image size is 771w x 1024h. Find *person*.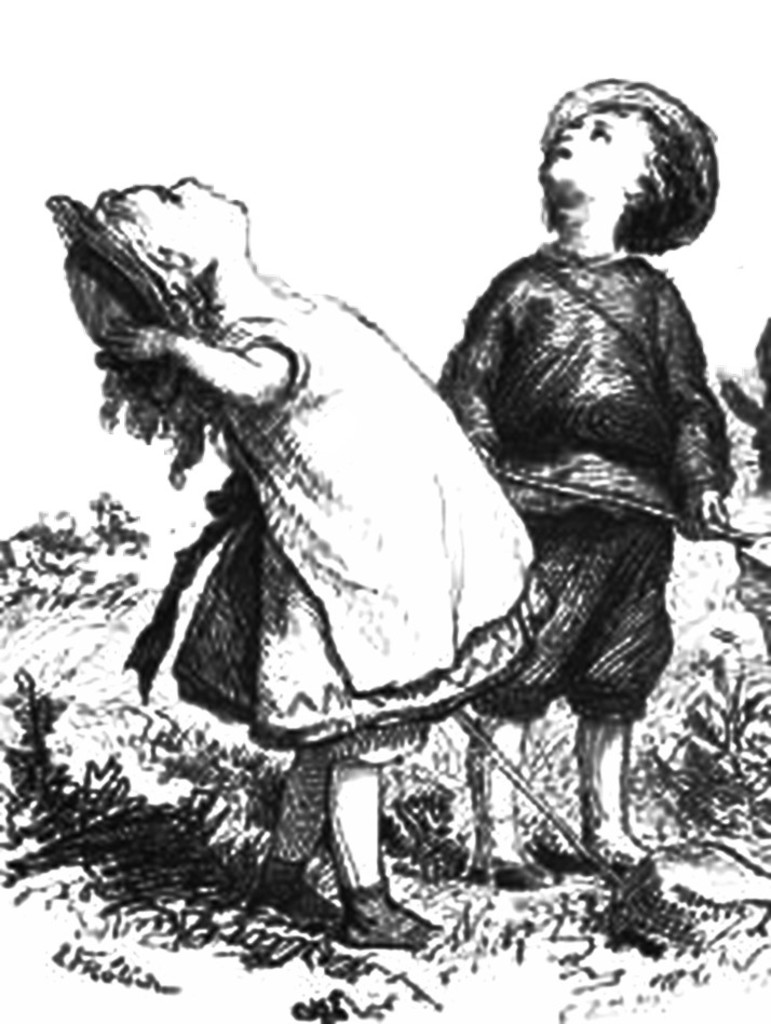
bbox=(45, 177, 554, 946).
